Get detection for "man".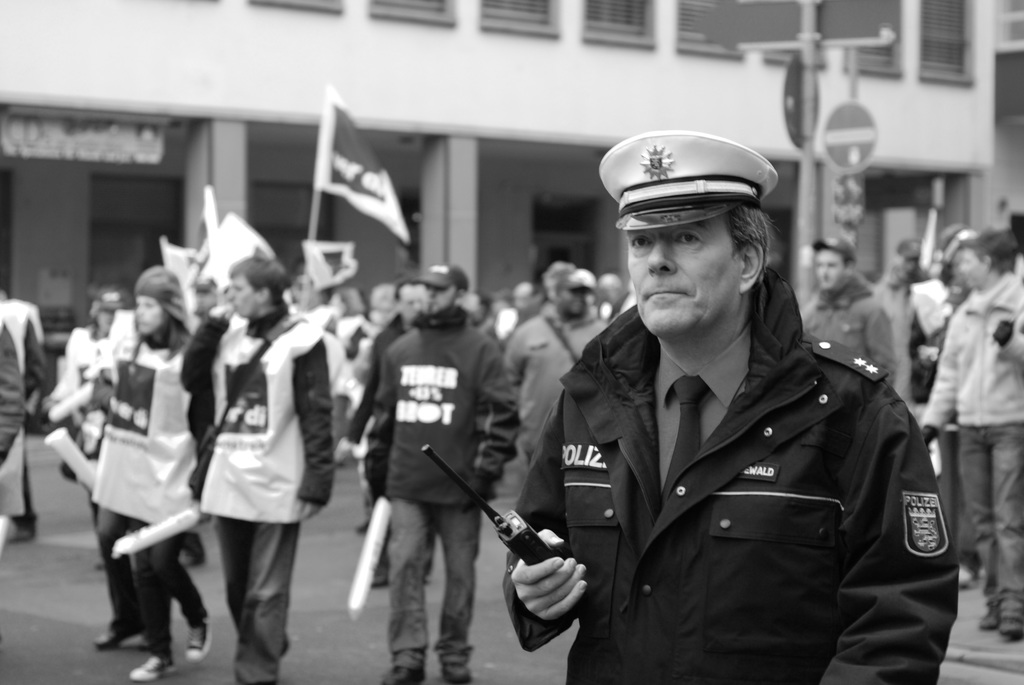
Detection: bbox=[802, 232, 895, 393].
